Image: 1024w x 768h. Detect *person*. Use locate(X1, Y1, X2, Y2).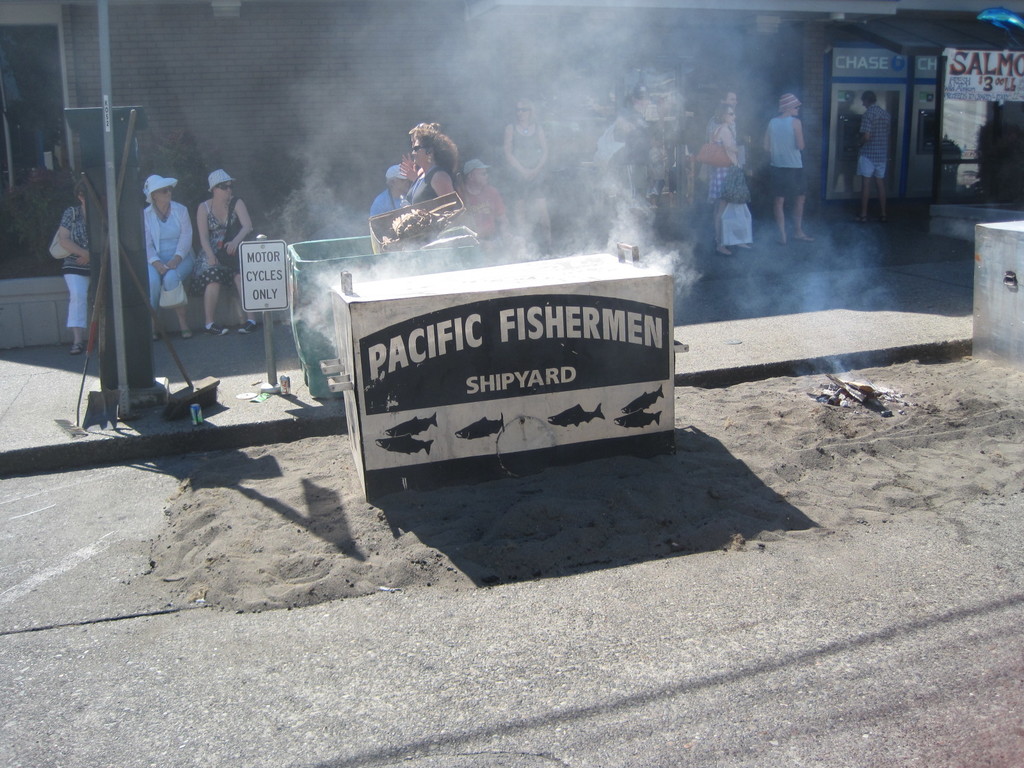
locate(856, 88, 890, 225).
